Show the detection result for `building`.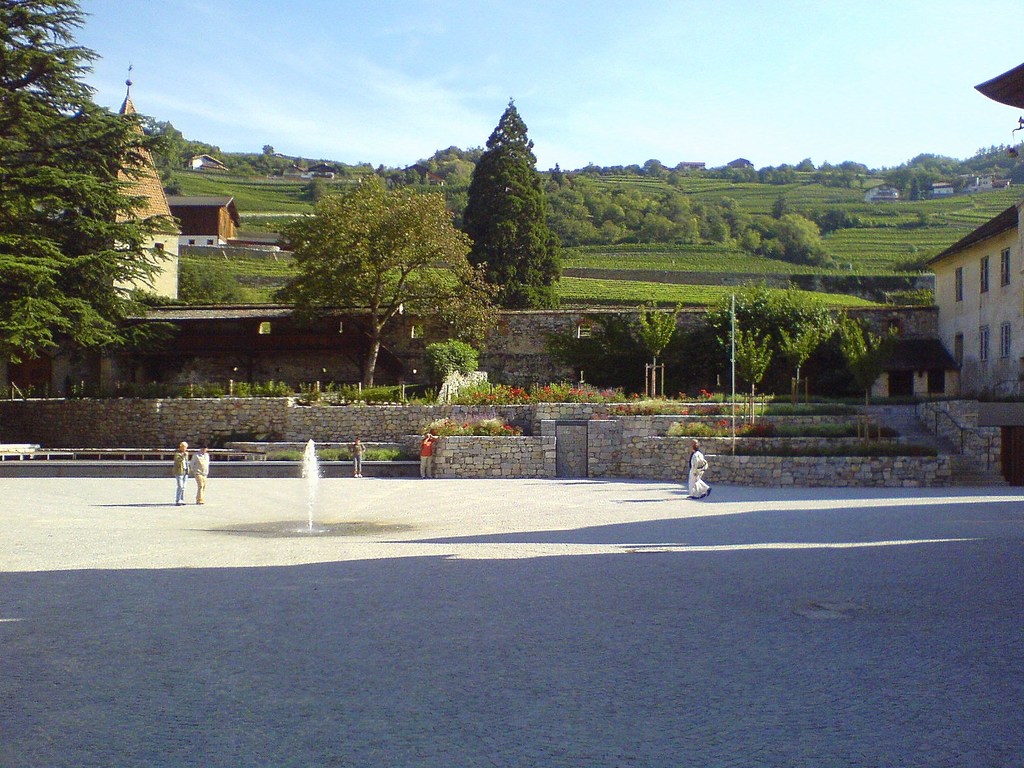
185/145/226/177.
